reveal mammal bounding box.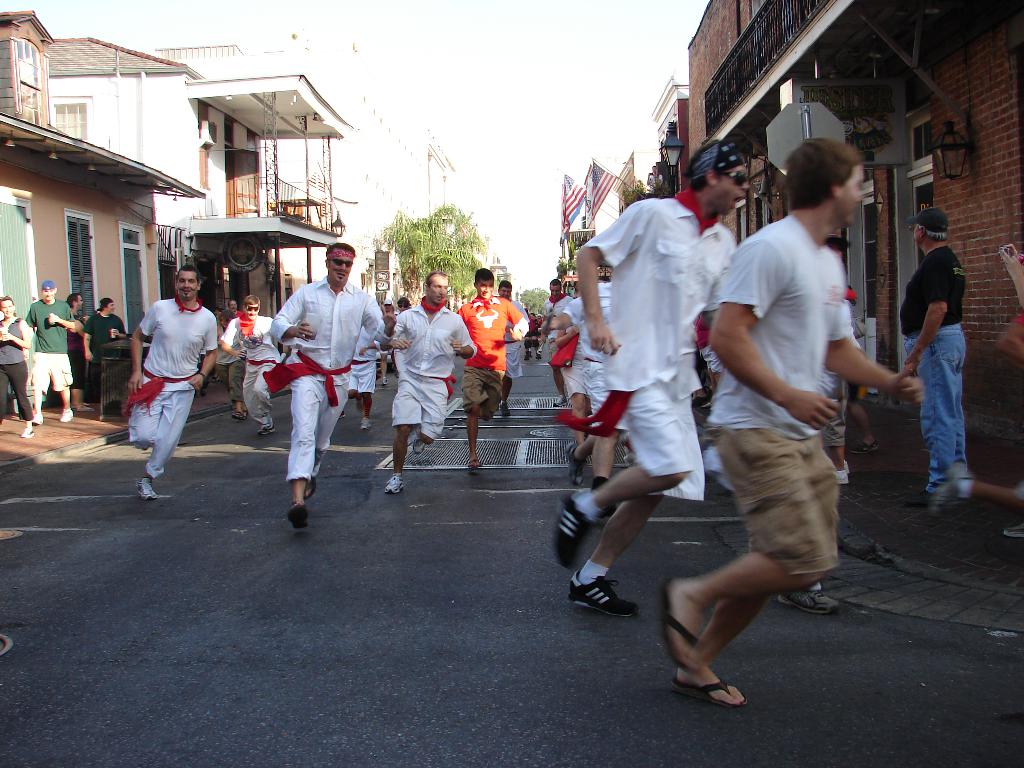
Revealed: crop(25, 289, 80, 423).
